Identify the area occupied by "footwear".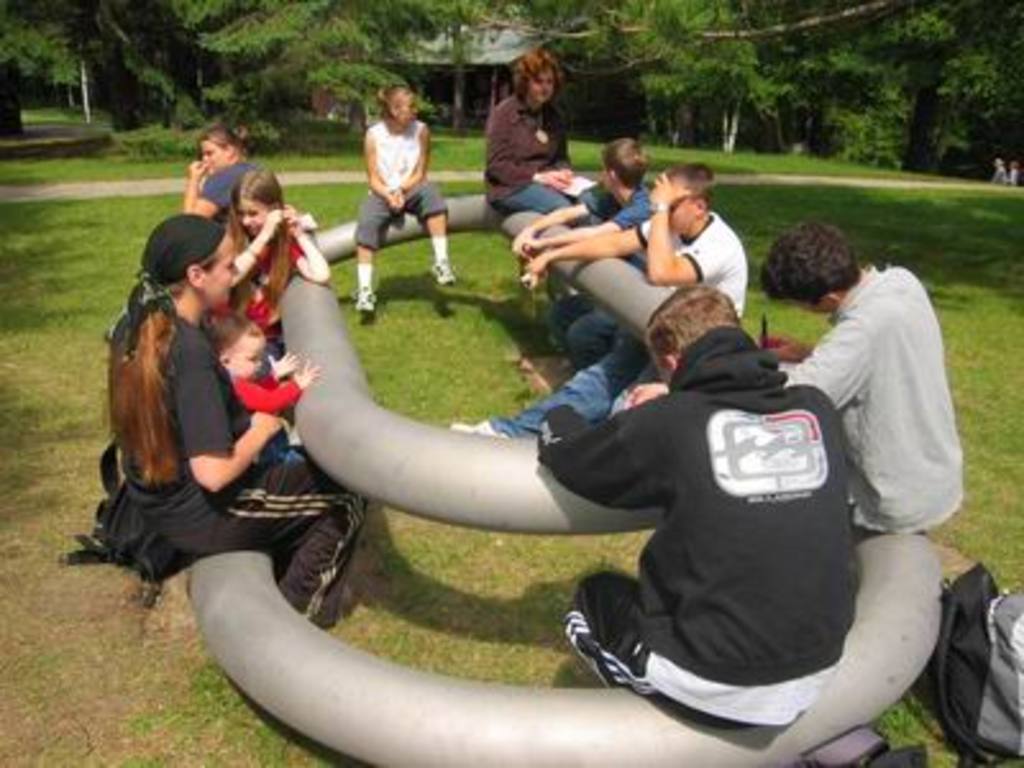
Area: detection(430, 259, 453, 284).
